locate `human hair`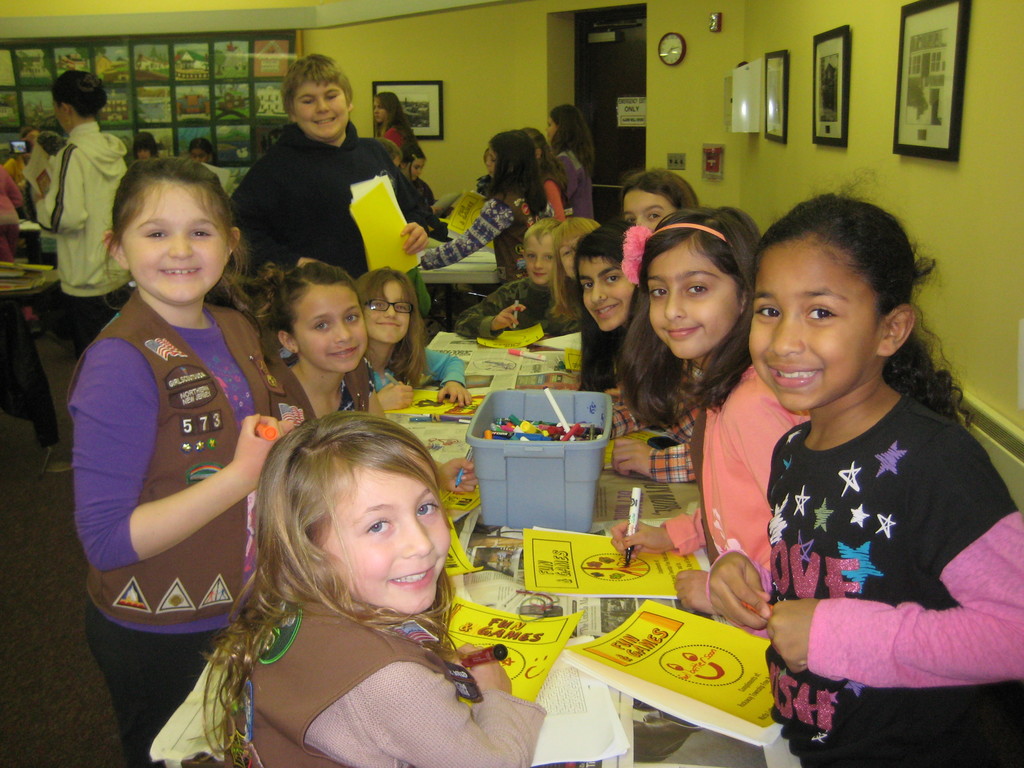
pyautogui.locateOnScreen(269, 259, 372, 408)
